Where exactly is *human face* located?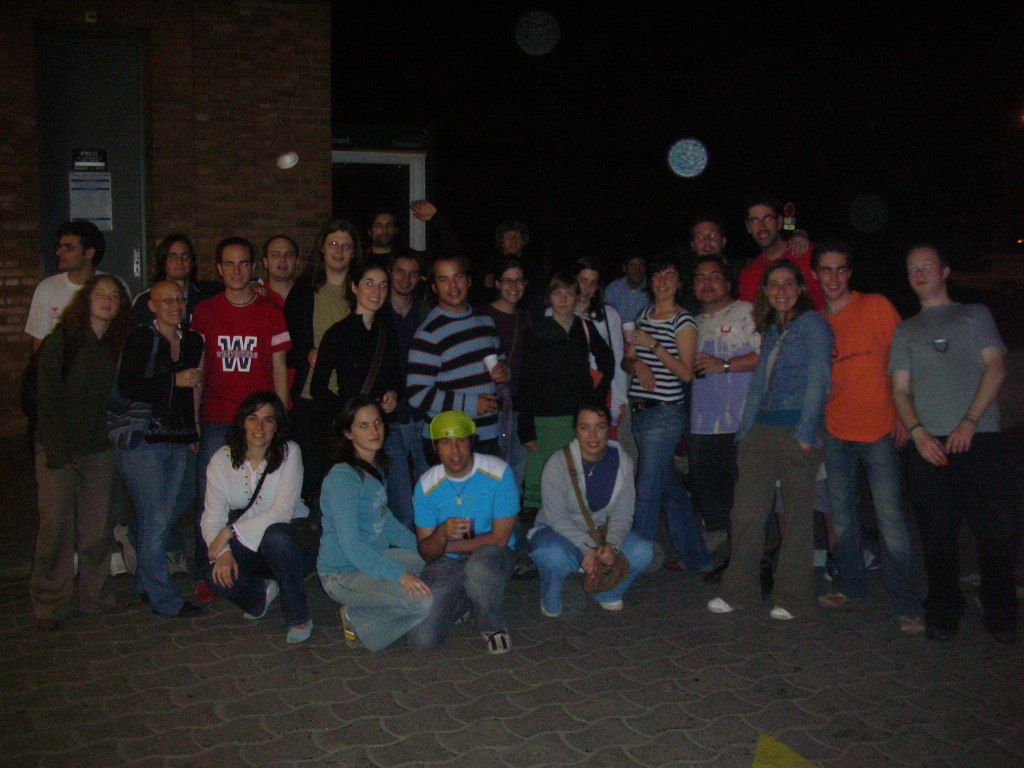
Its bounding box is <box>356,269,389,312</box>.
